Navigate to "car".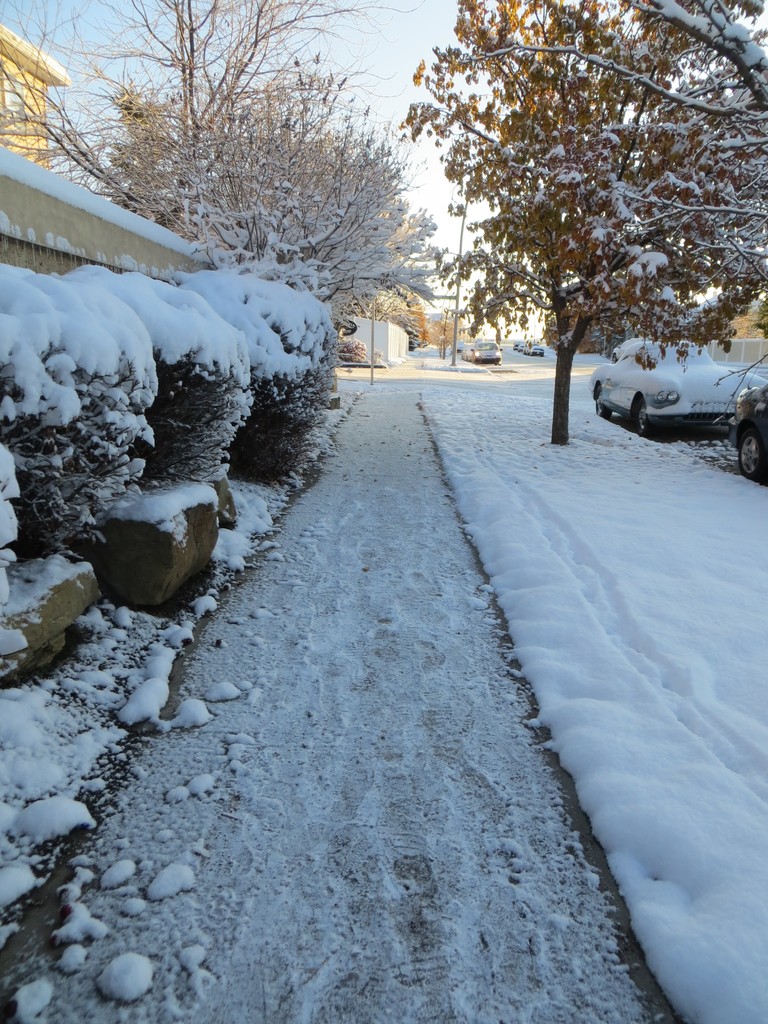
Navigation target: {"left": 469, "top": 339, "right": 502, "bottom": 364}.
